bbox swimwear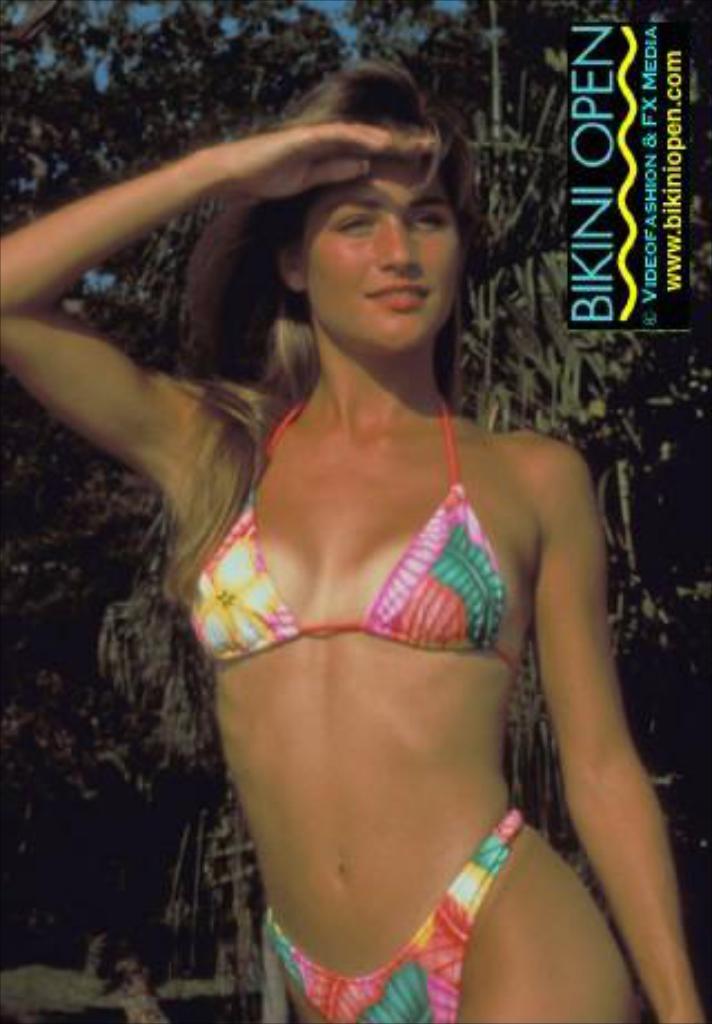
region(176, 392, 527, 677)
